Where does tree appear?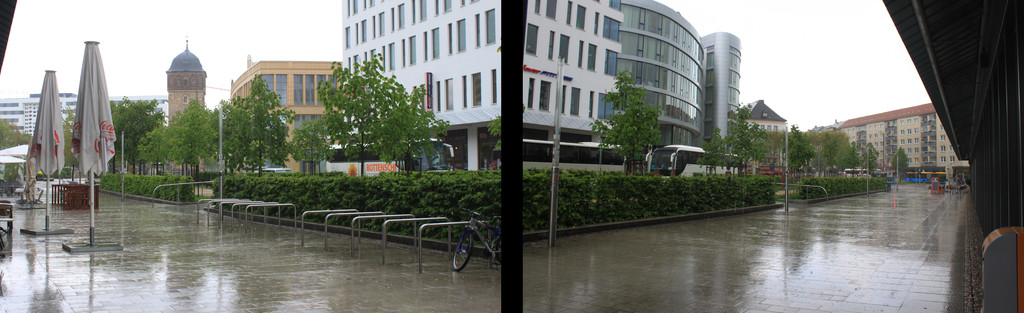
Appears at {"x1": 482, "y1": 113, "x2": 506, "y2": 137}.
